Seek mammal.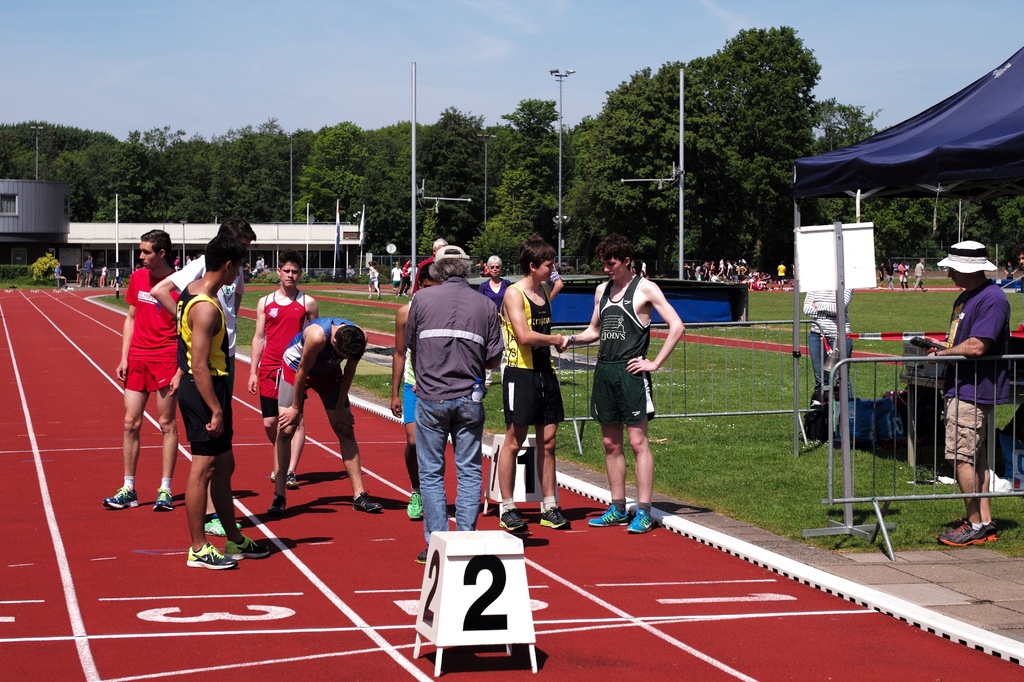
631, 257, 635, 275.
